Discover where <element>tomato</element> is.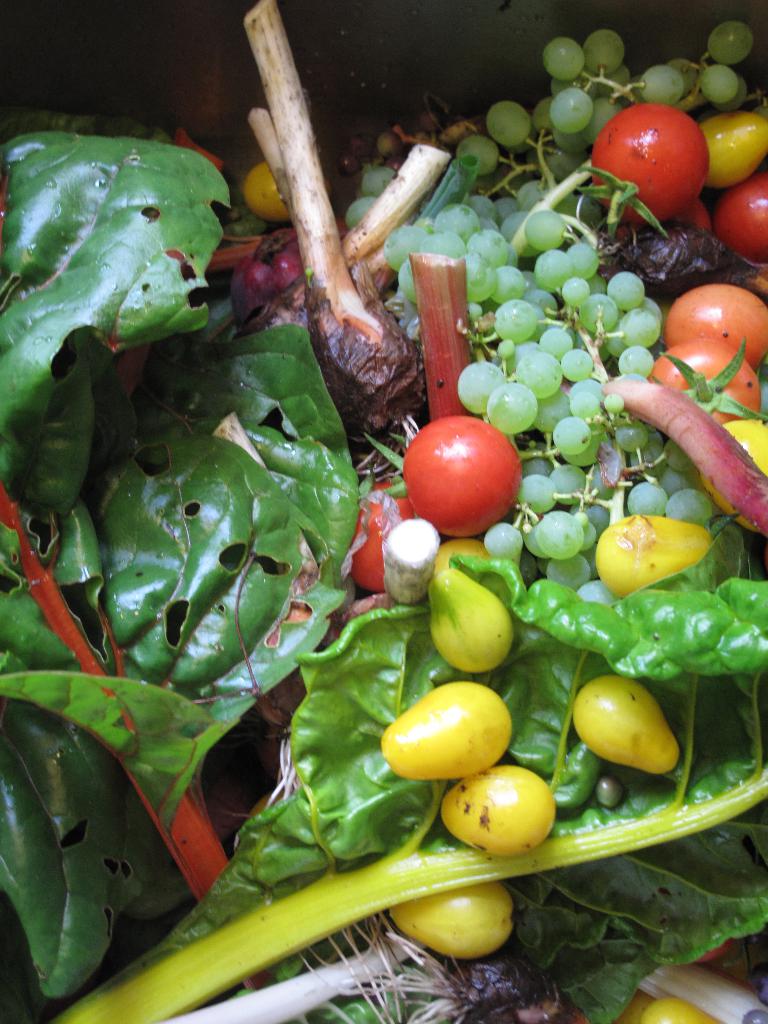
Discovered at [367, 415, 524, 536].
